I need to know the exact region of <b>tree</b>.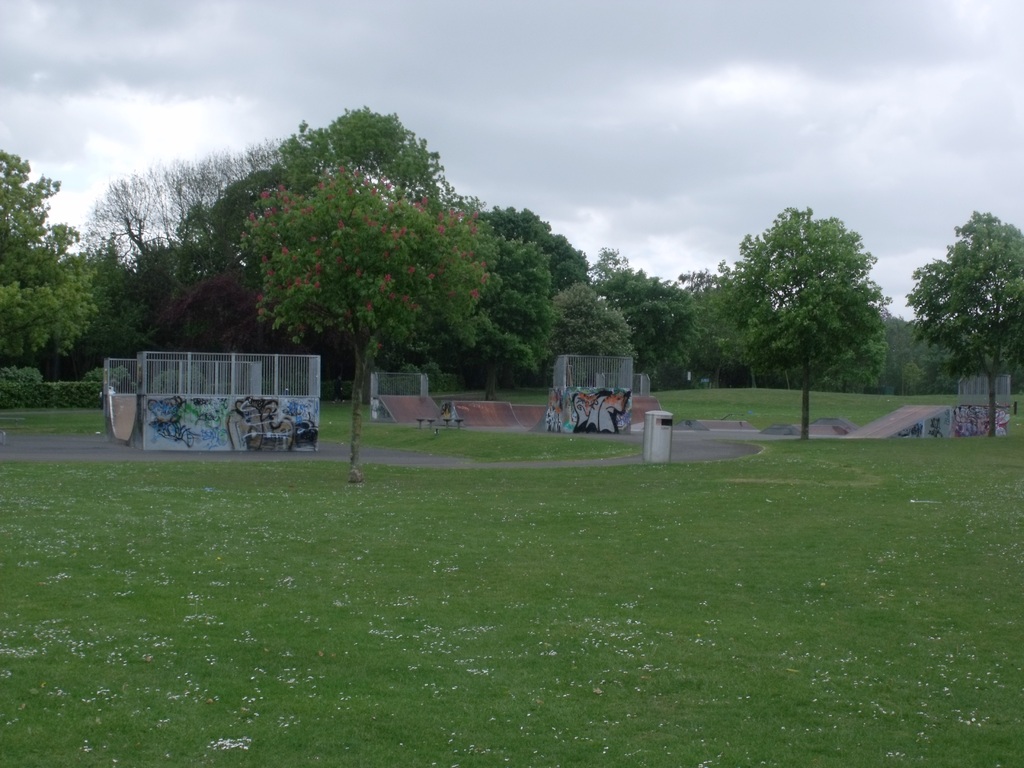
Region: bbox=[216, 114, 477, 412].
